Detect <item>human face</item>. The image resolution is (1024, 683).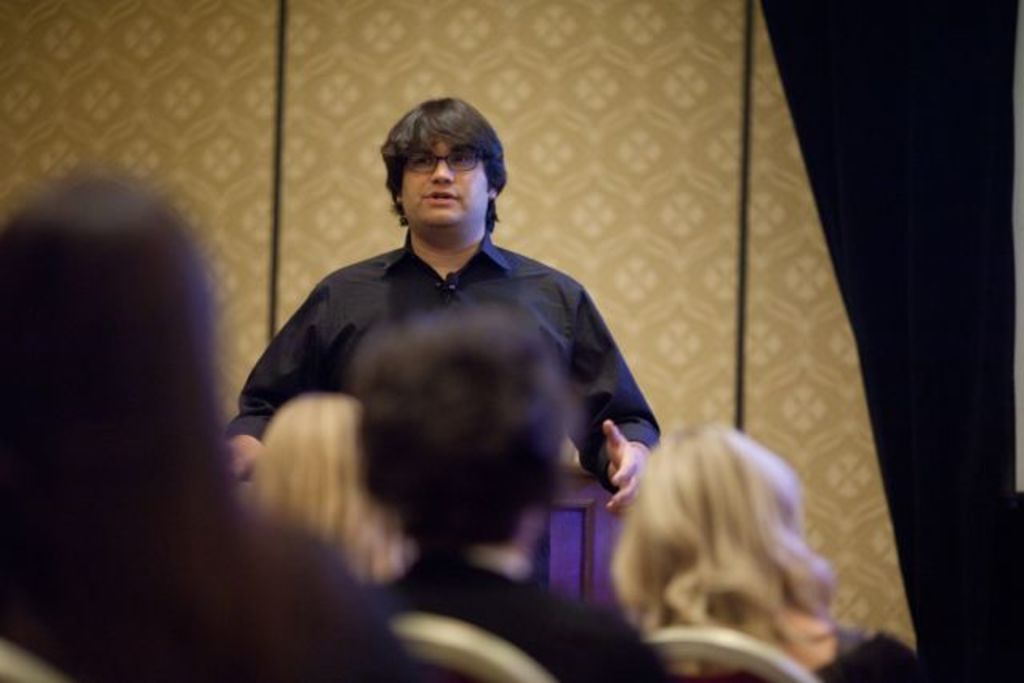
[left=398, top=136, right=491, bottom=232].
